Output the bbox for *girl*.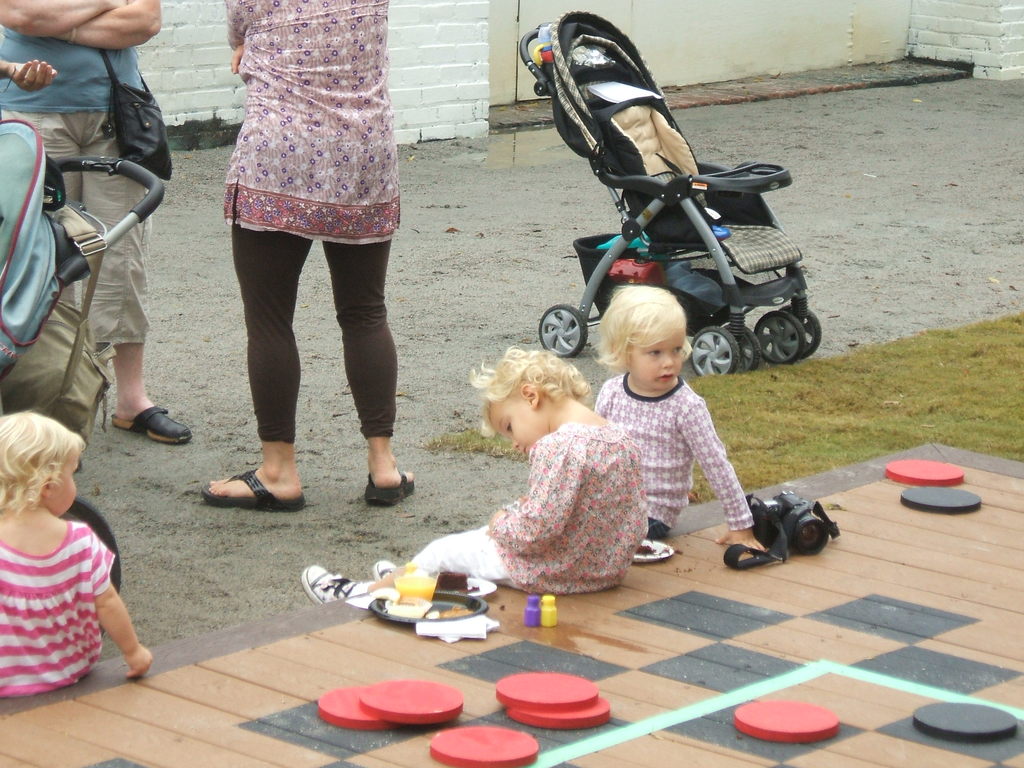
(586,278,771,561).
